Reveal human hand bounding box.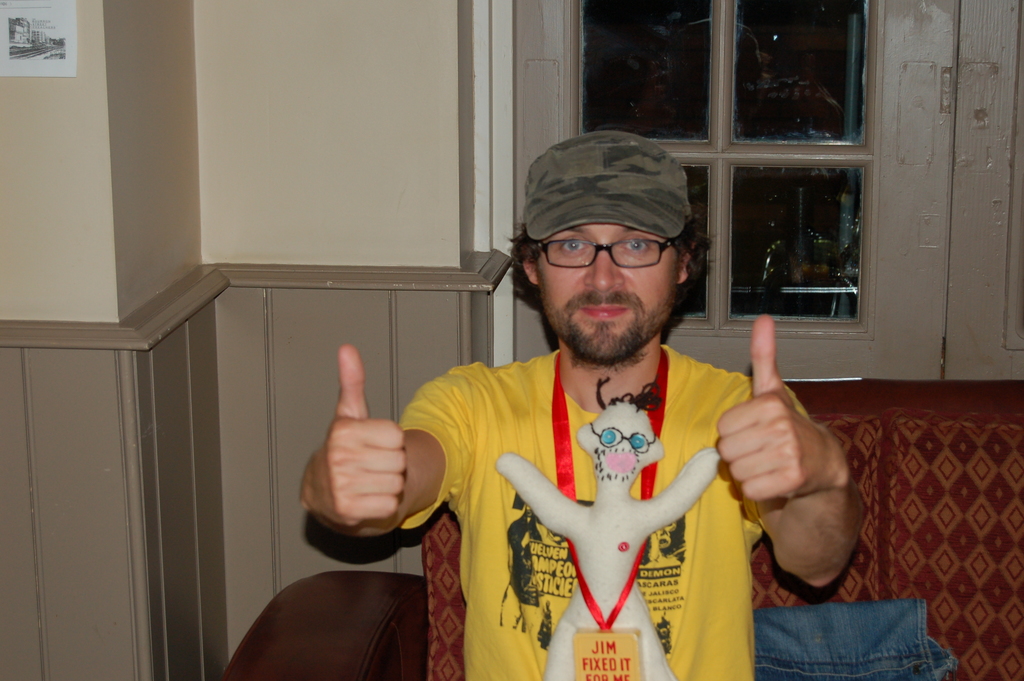
Revealed: (717,309,842,501).
